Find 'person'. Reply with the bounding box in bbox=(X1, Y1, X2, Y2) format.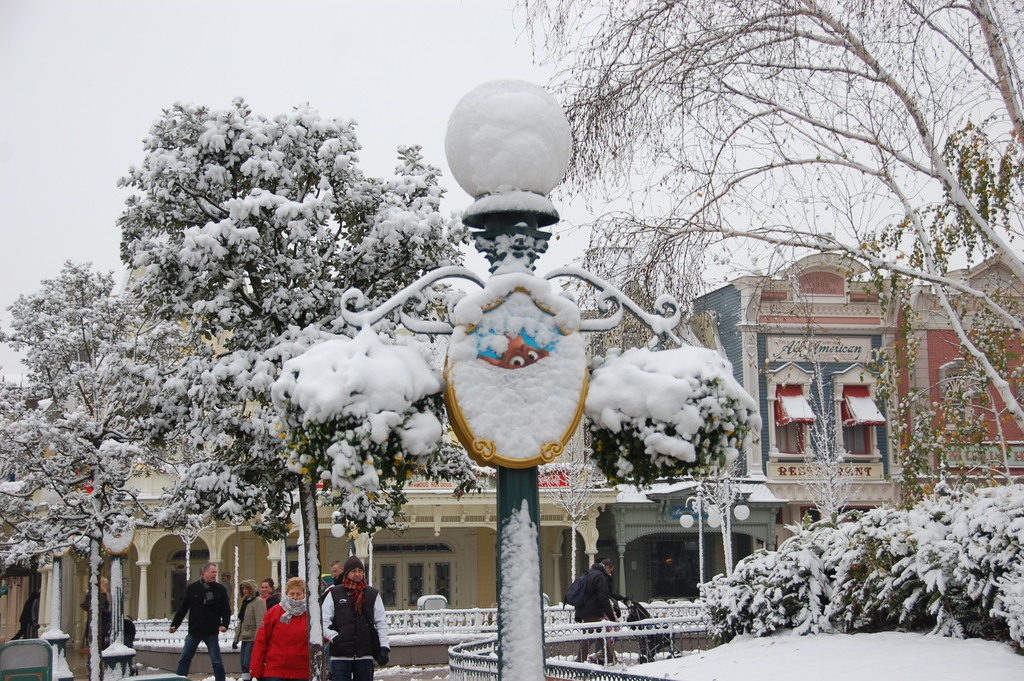
bbox=(29, 593, 42, 650).
